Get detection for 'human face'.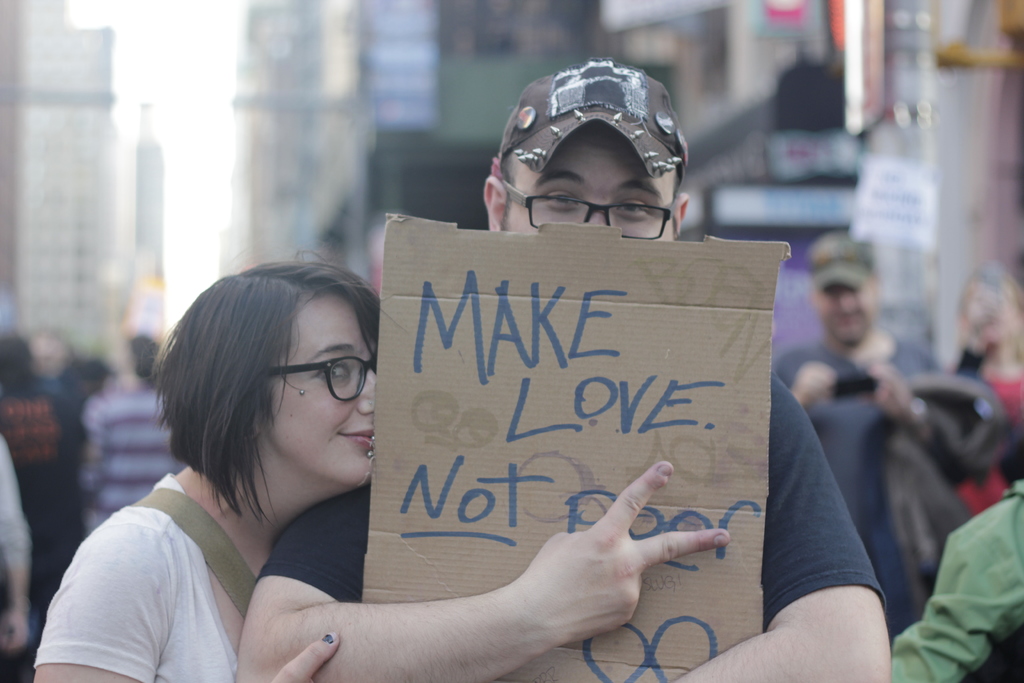
Detection: BBox(266, 299, 376, 495).
